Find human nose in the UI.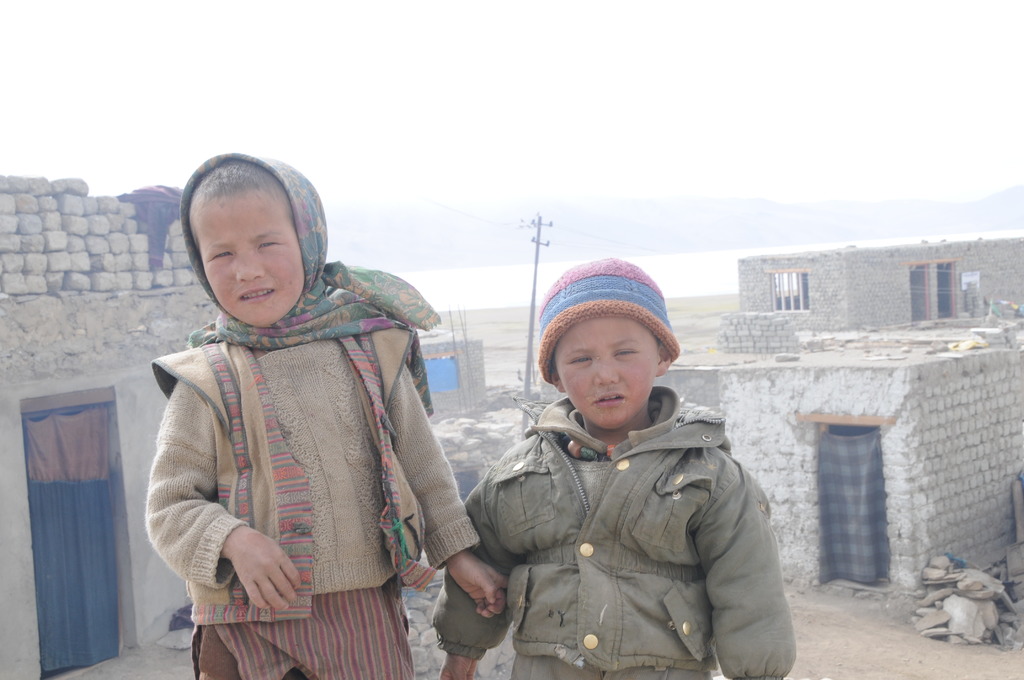
UI element at bbox=(595, 359, 621, 393).
